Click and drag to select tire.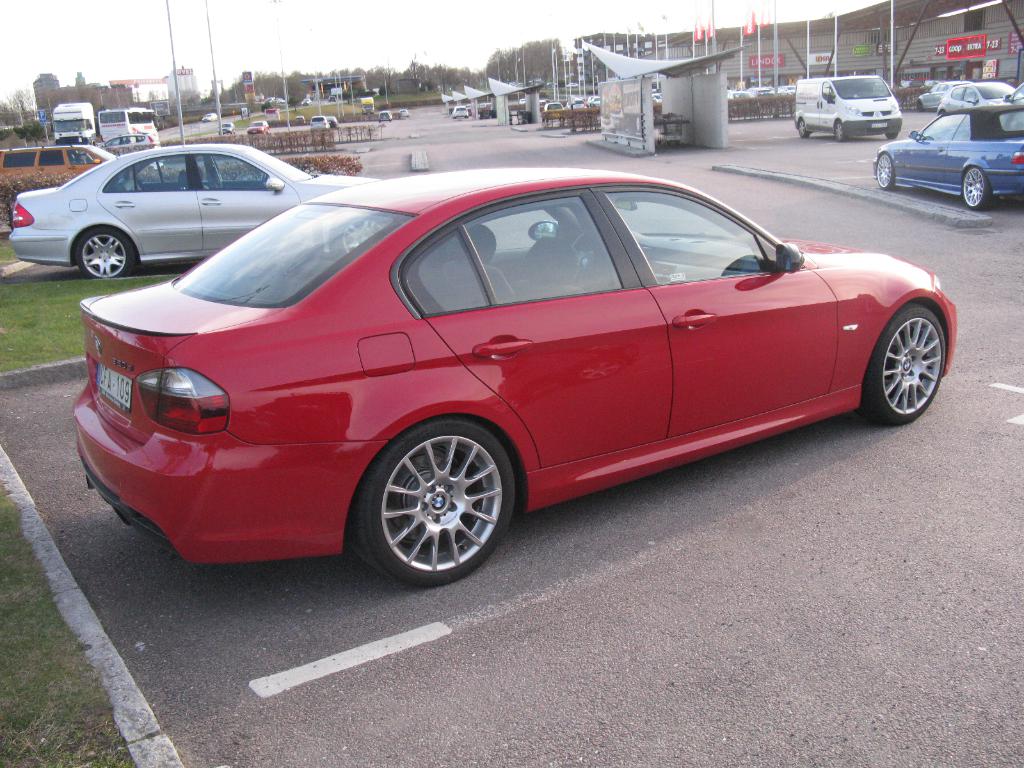
Selection: detection(76, 227, 134, 278).
